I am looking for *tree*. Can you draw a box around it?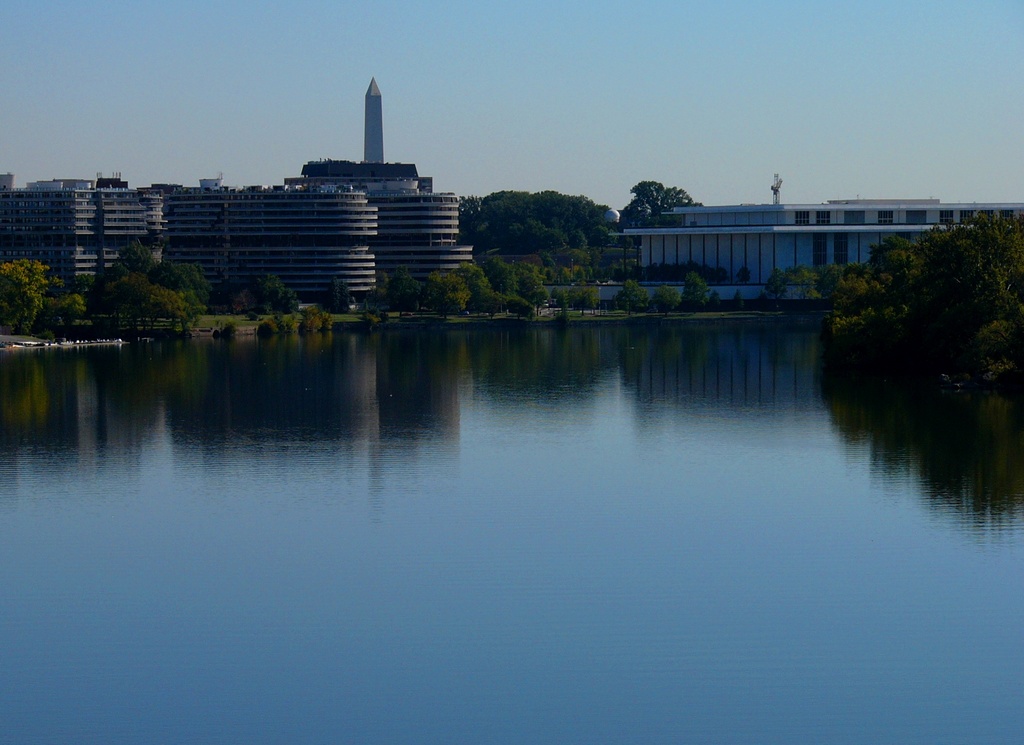
Sure, the bounding box is Rect(645, 284, 692, 311).
